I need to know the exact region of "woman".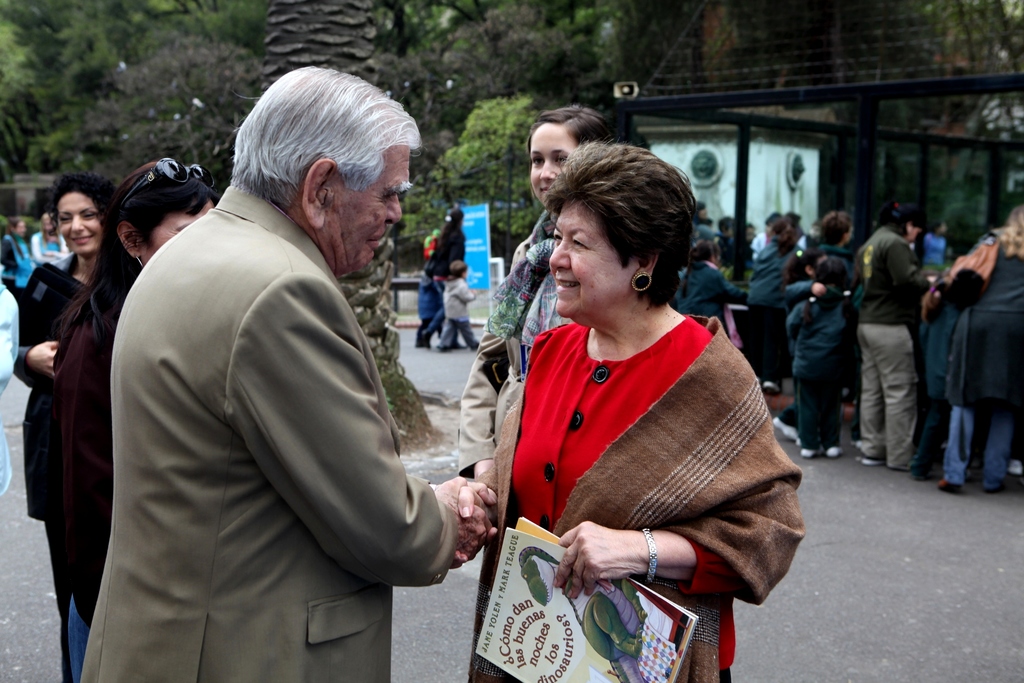
Region: {"left": 422, "top": 208, "right": 484, "bottom": 345}.
